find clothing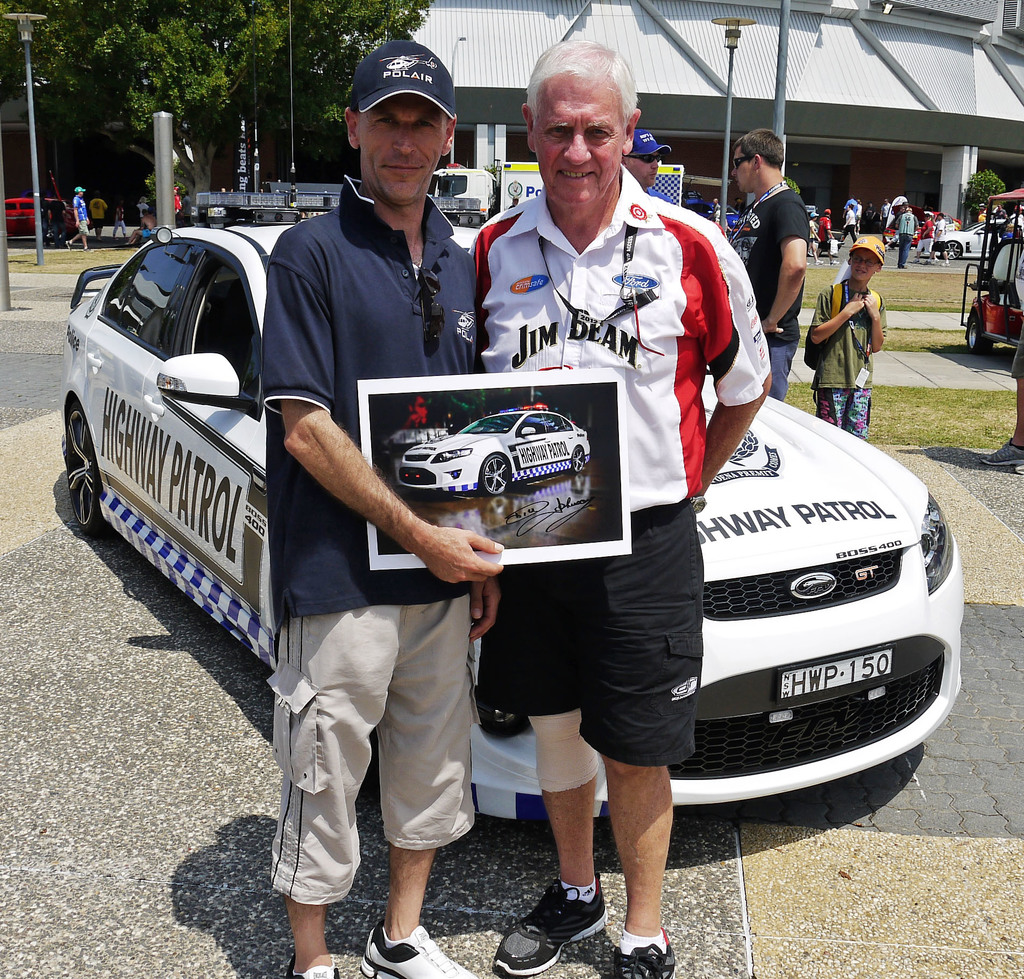
pyautogui.locateOnScreen(477, 177, 780, 785)
